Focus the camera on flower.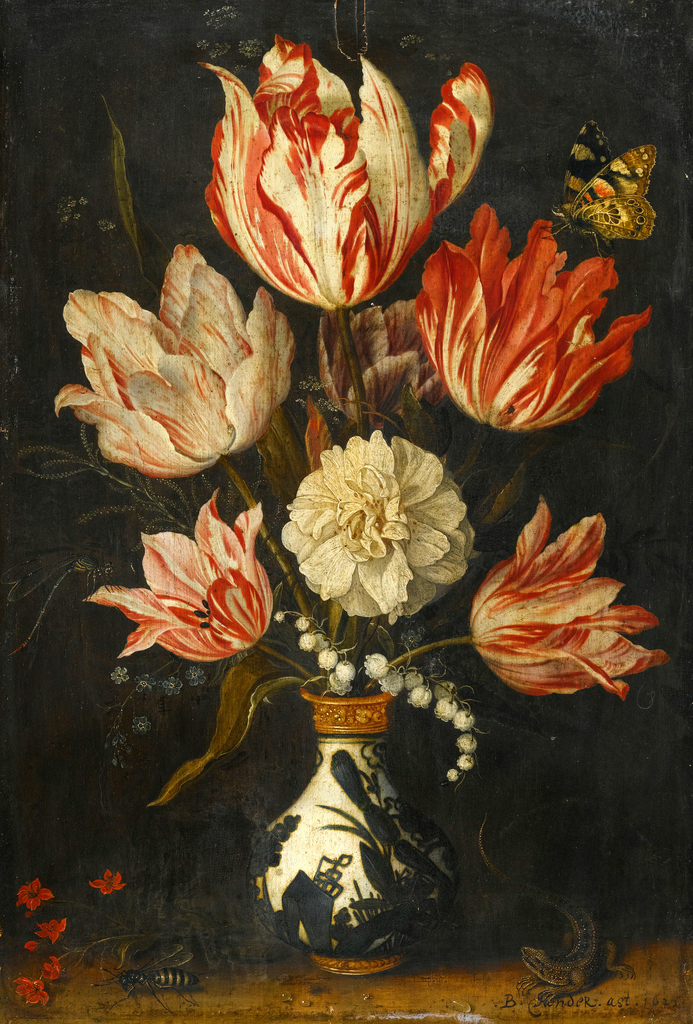
Focus region: (20,935,35,951).
